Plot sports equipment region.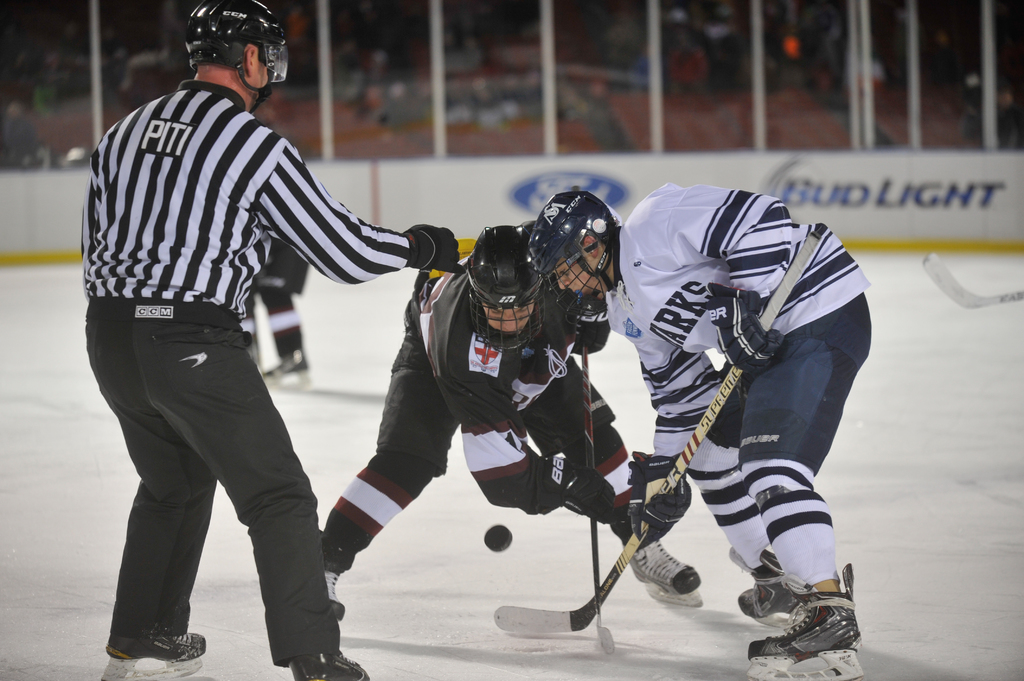
Plotted at l=179, t=0, r=290, b=113.
